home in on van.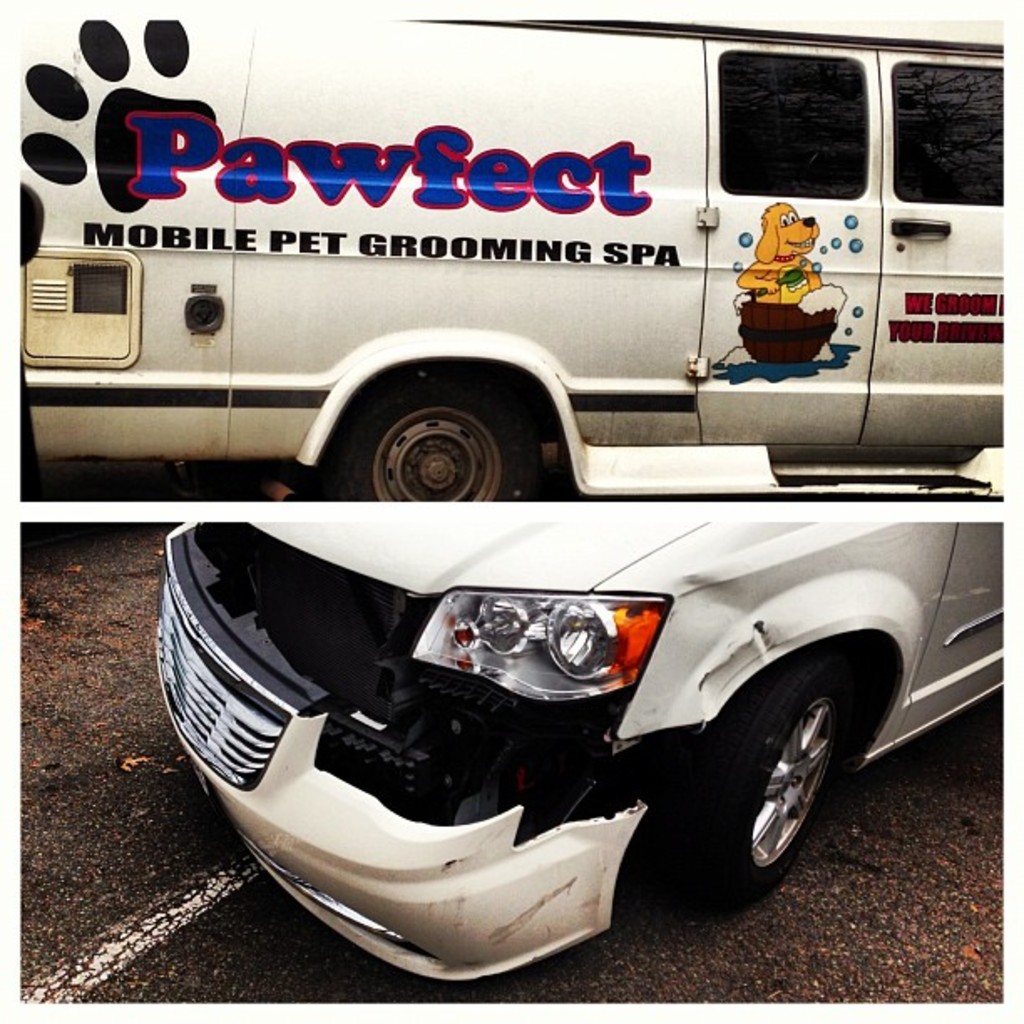
Homed in at {"x1": 20, "y1": 17, "x2": 1002, "y2": 502}.
